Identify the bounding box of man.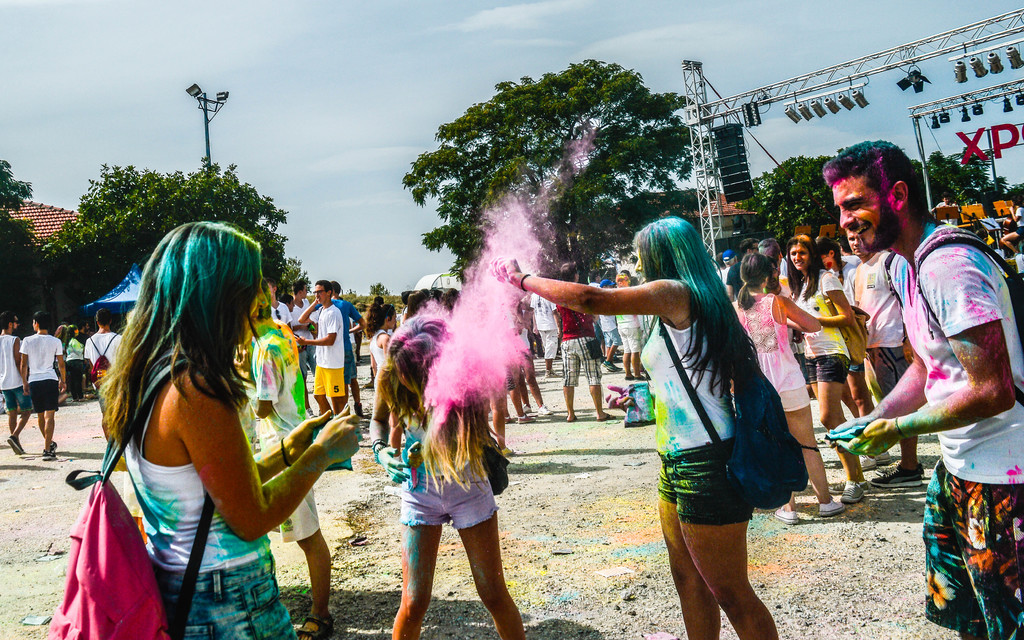
(left=860, top=161, right=1012, bottom=611).
